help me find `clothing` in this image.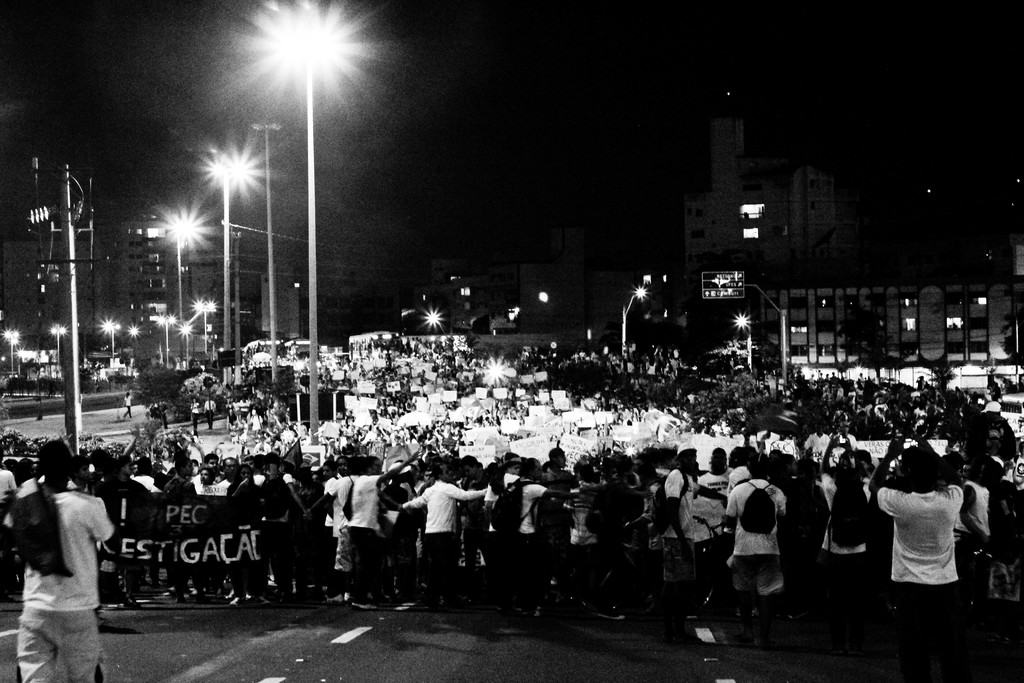
Found it: select_region(0, 469, 15, 506).
